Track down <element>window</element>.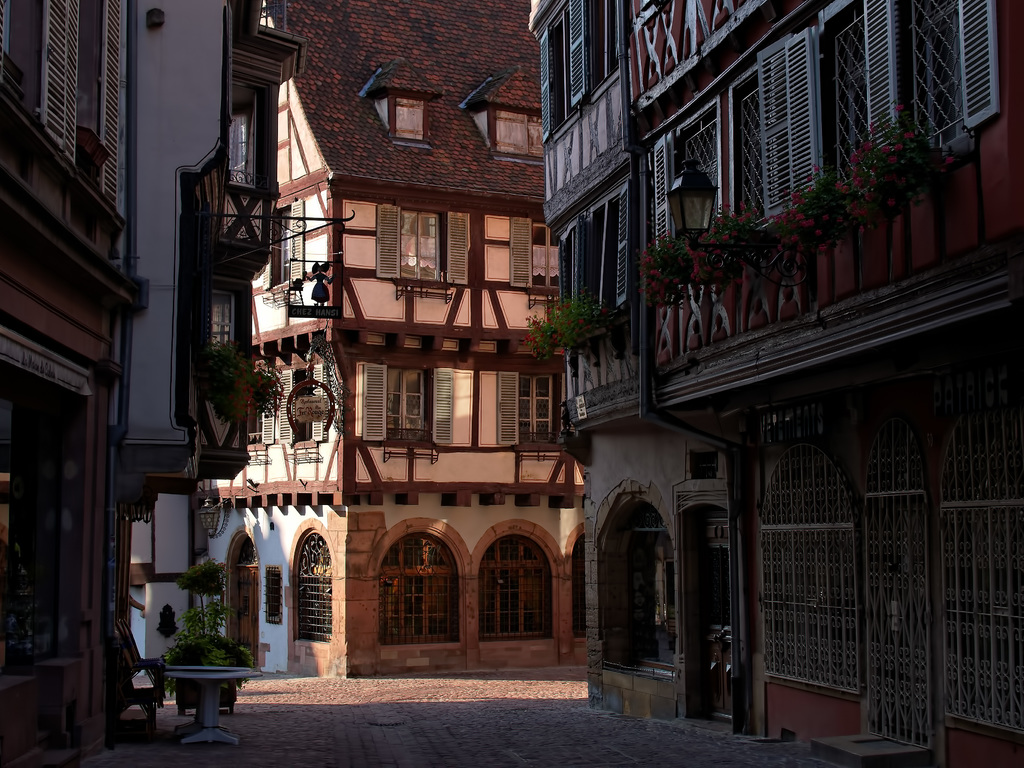
Tracked to (left=370, top=207, right=469, bottom=285).
